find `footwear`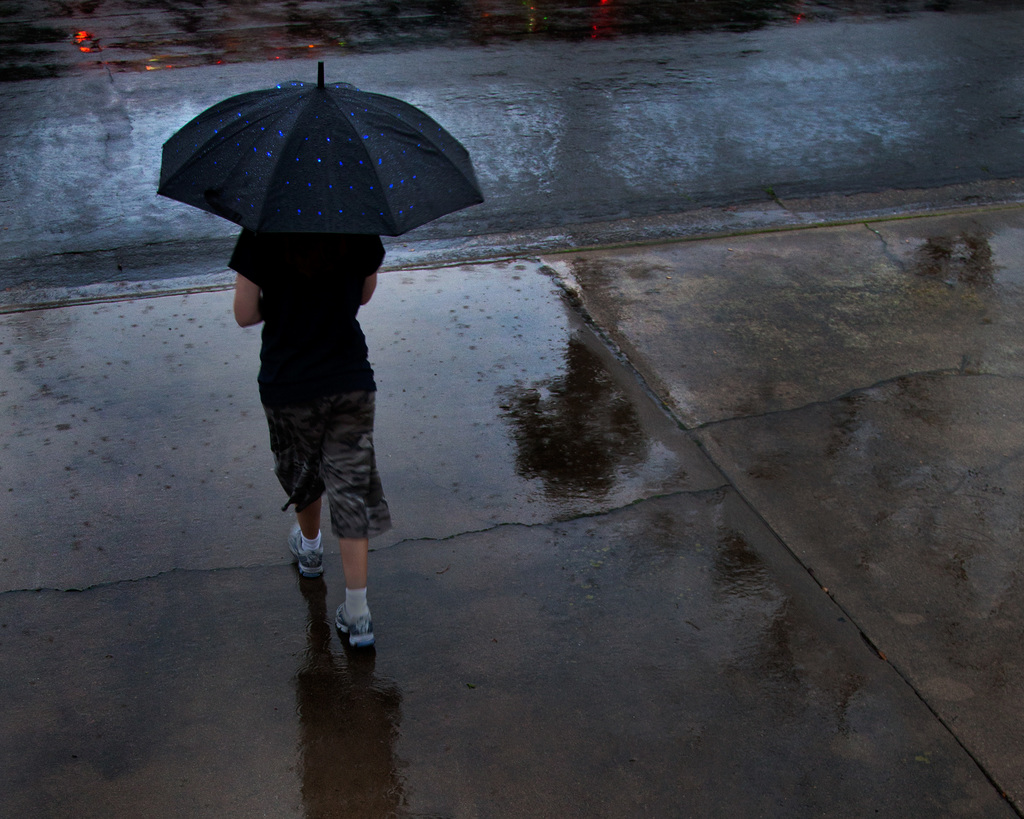
332, 595, 377, 646
